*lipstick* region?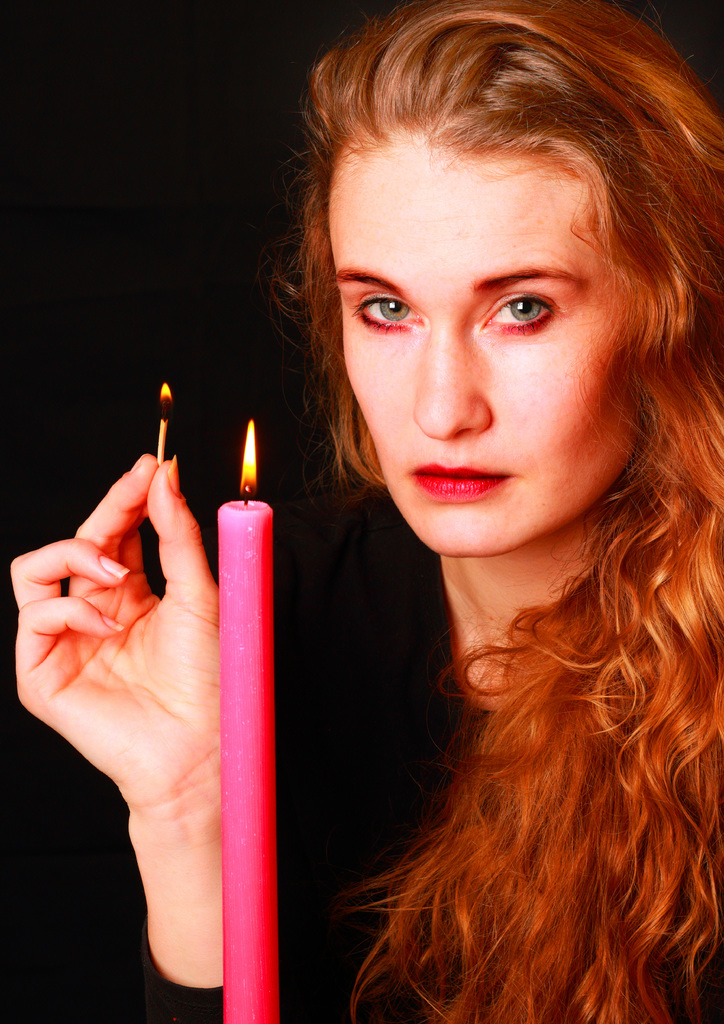
(414,461,506,497)
